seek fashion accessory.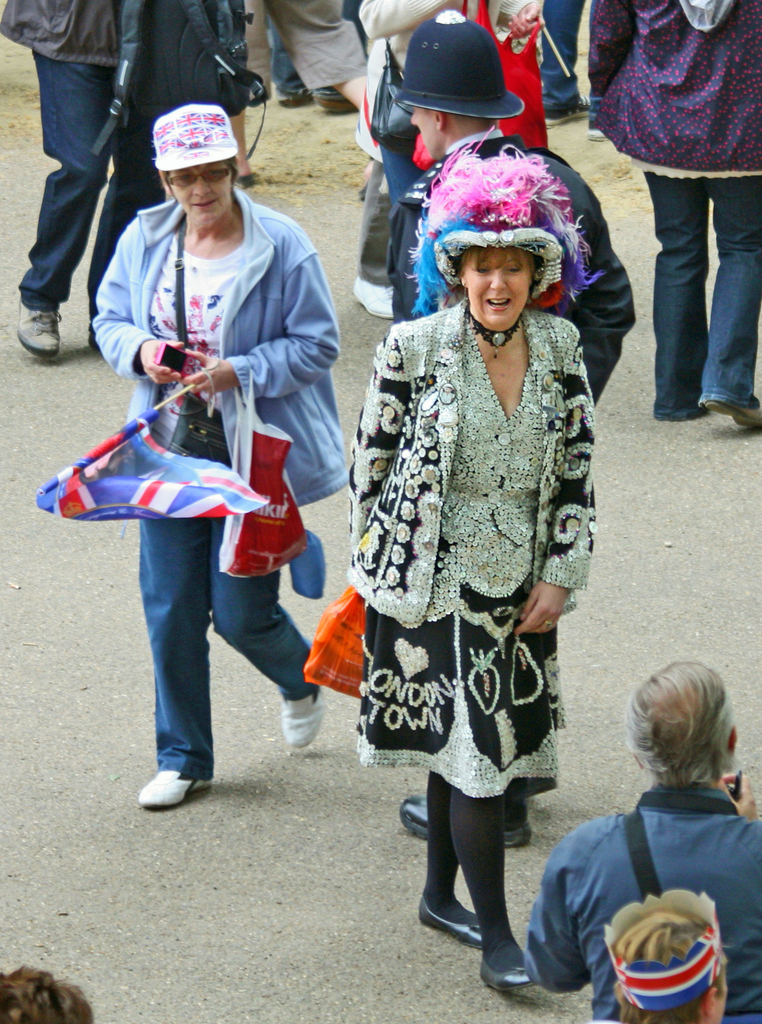
box(407, 0, 546, 172).
